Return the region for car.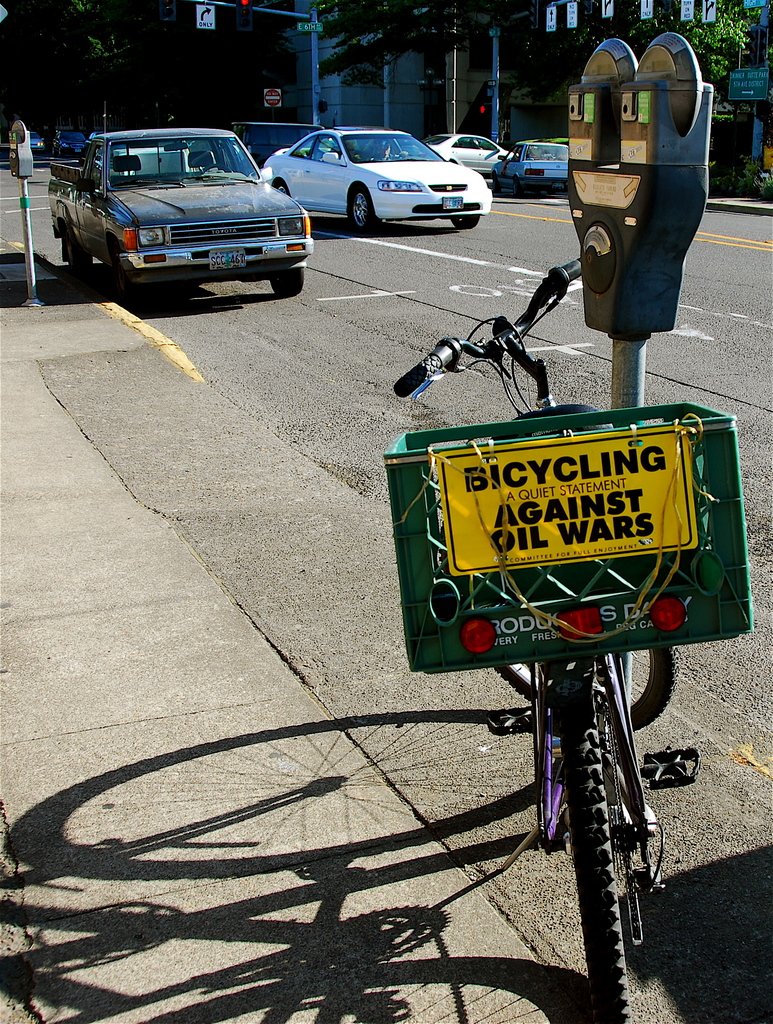
bbox=[264, 127, 491, 232].
